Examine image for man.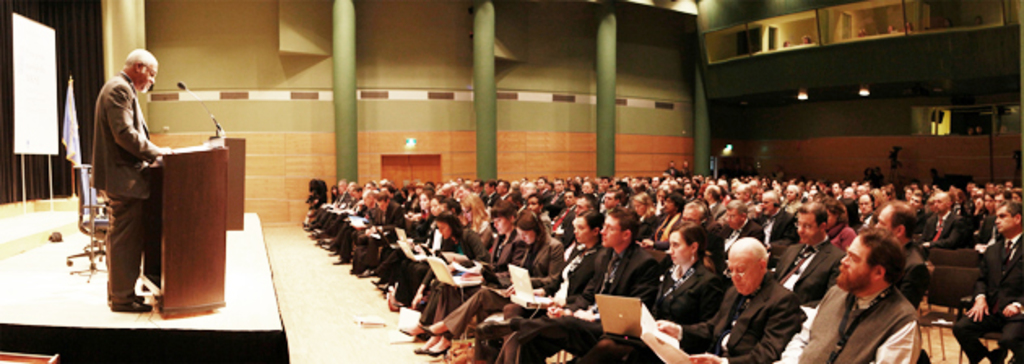
Examination result: crop(600, 190, 623, 208).
